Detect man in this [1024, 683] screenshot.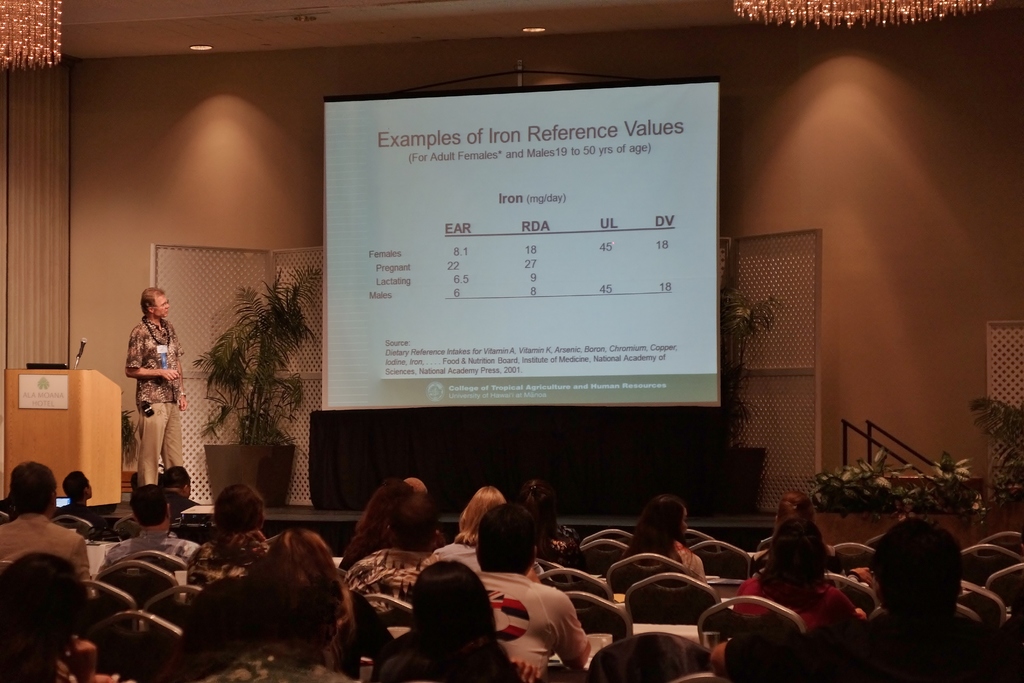
Detection: box=[221, 529, 370, 682].
